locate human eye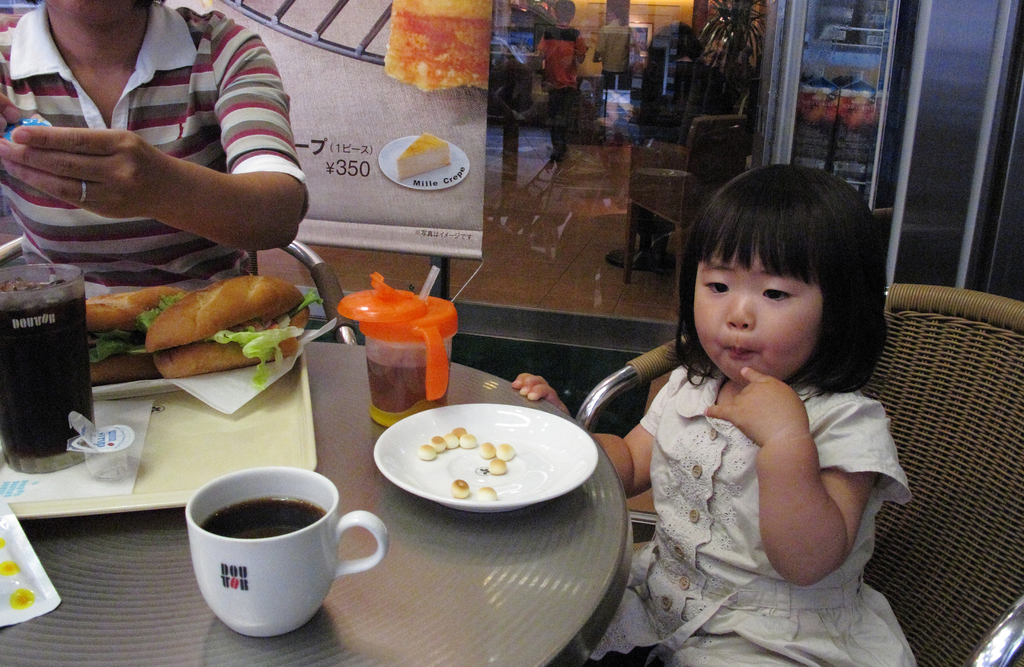
bbox(701, 278, 732, 297)
